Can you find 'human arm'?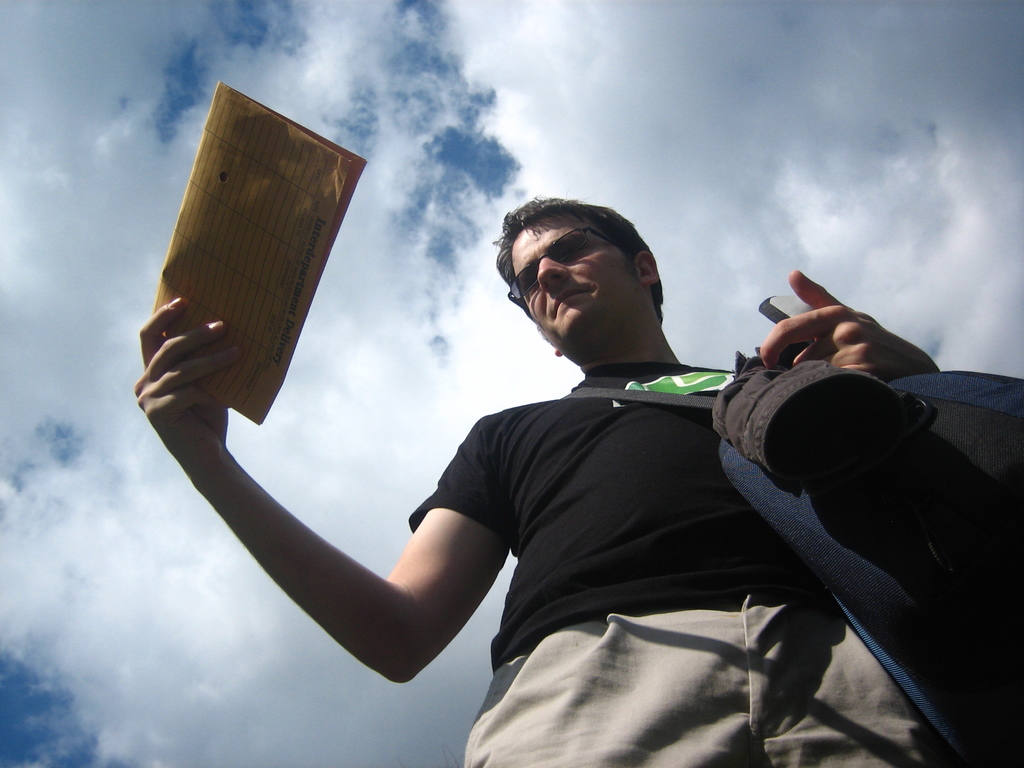
Yes, bounding box: l=761, t=264, r=946, b=381.
